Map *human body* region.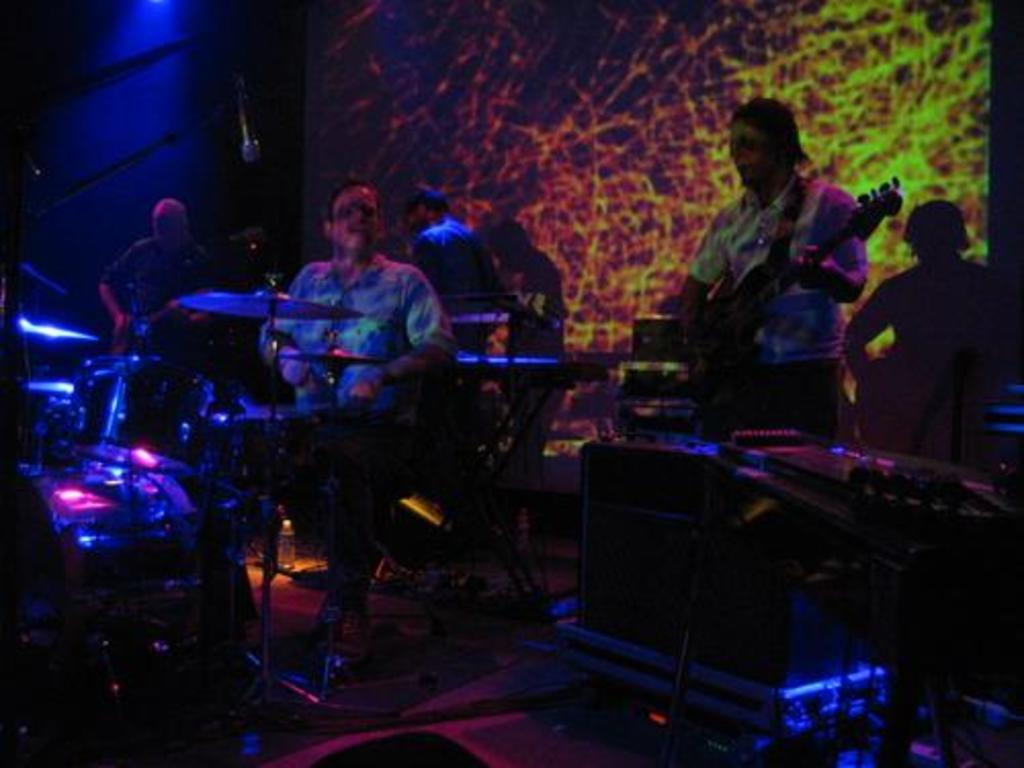
Mapped to x1=670 y1=88 x2=872 y2=455.
